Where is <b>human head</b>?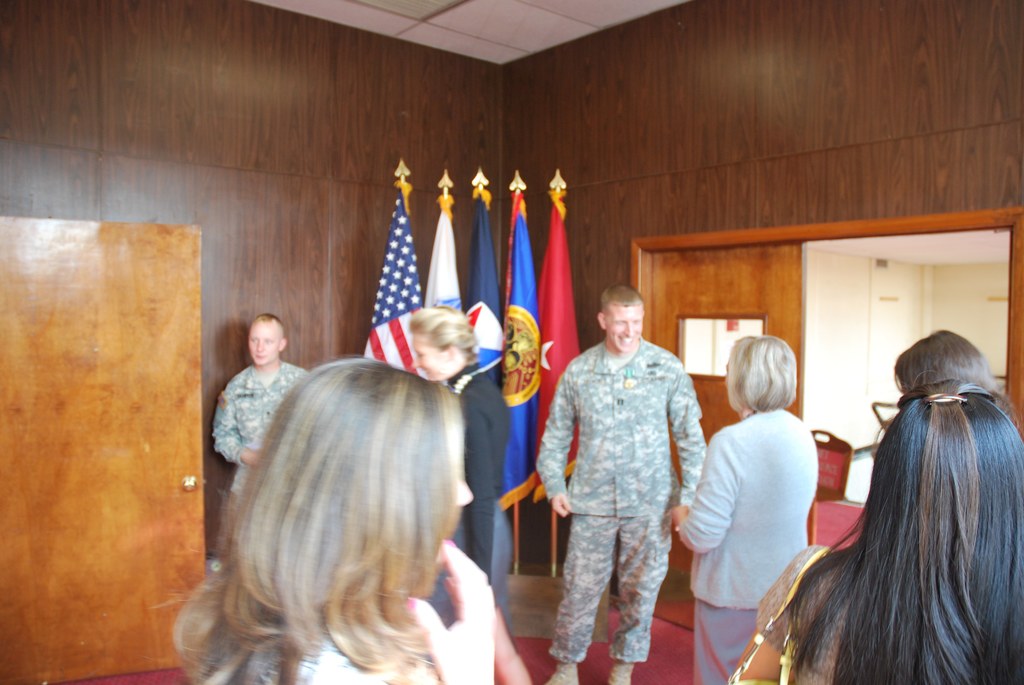
(left=246, top=310, right=289, bottom=366).
